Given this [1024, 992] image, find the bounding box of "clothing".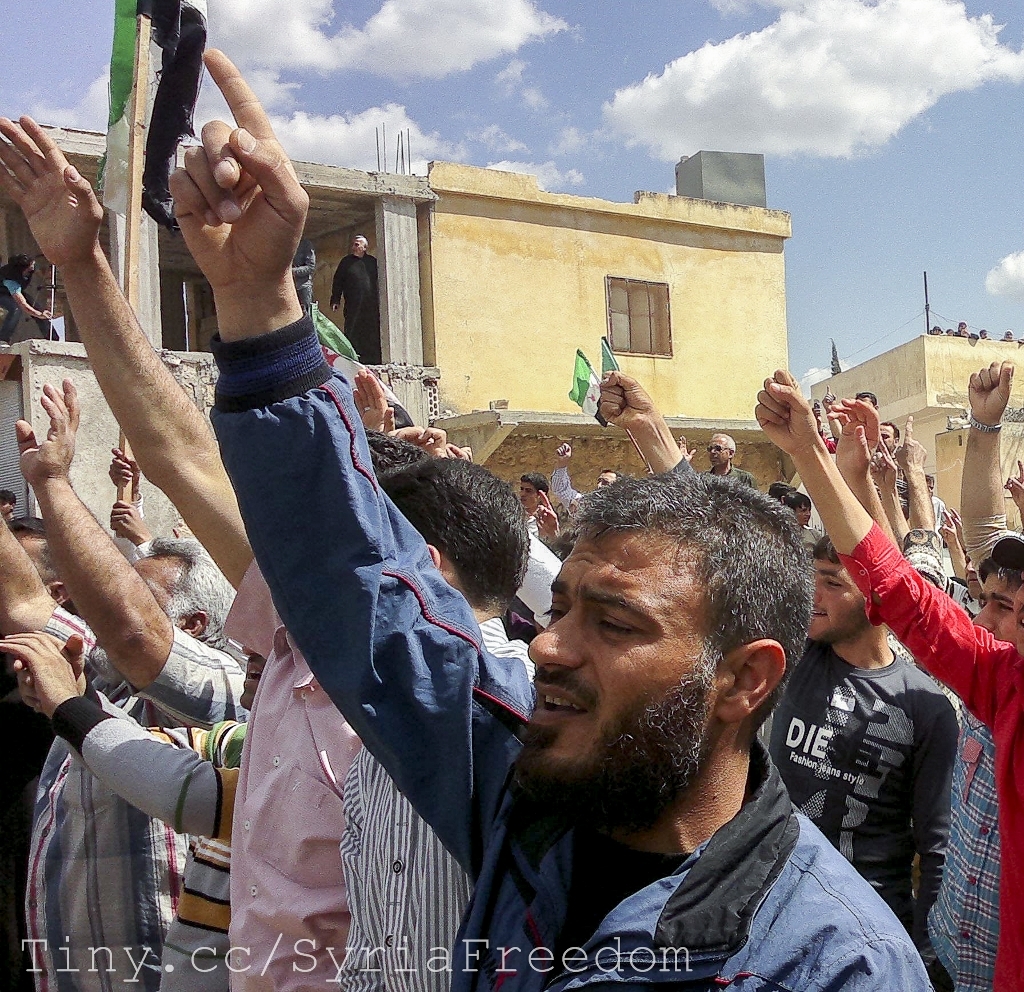
rect(204, 560, 378, 991).
